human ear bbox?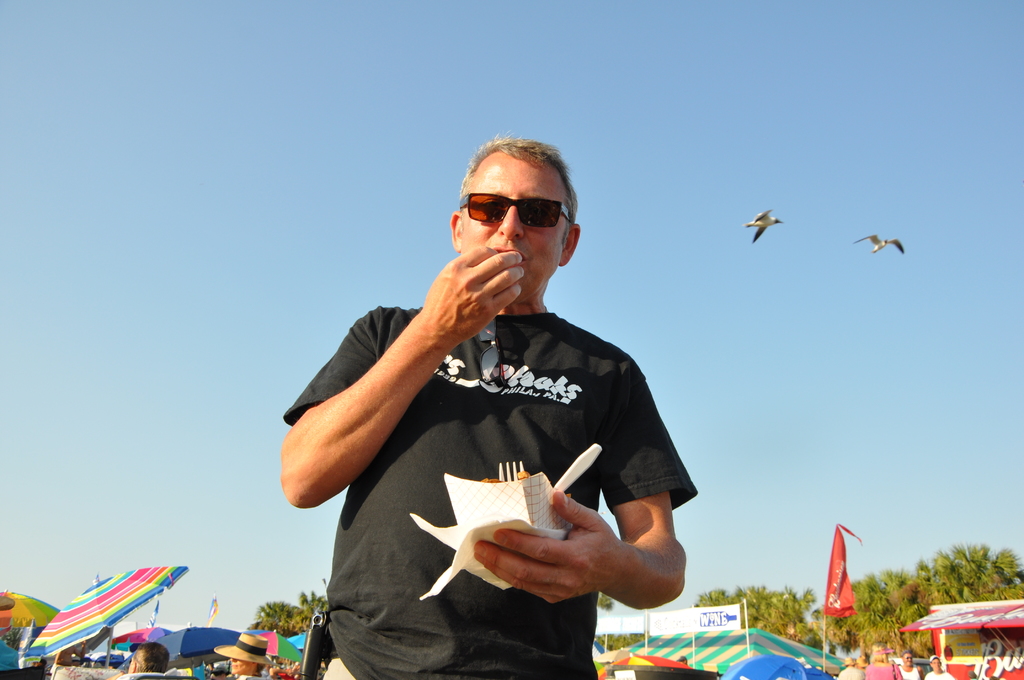
[449,211,463,252]
